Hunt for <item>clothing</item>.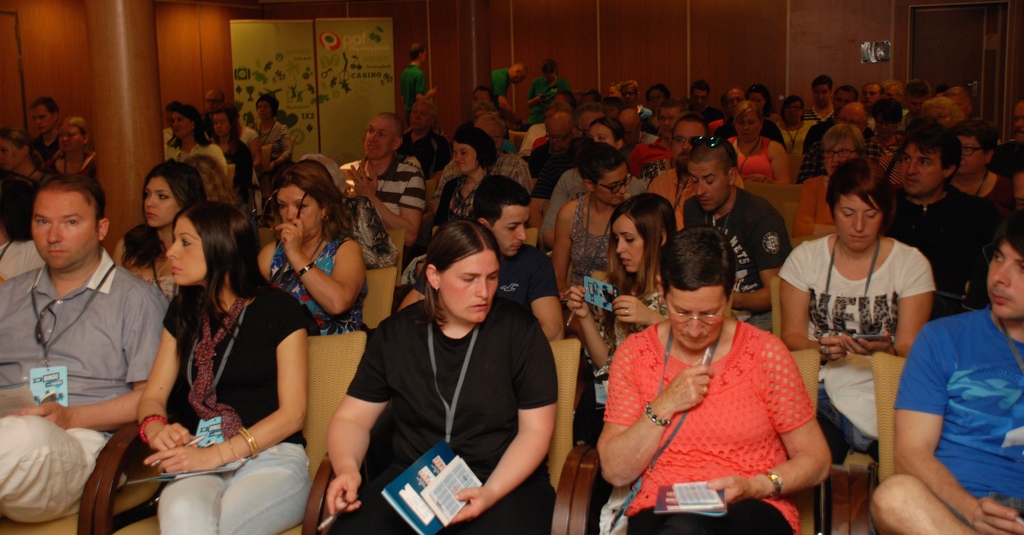
Hunted down at rect(267, 230, 365, 335).
